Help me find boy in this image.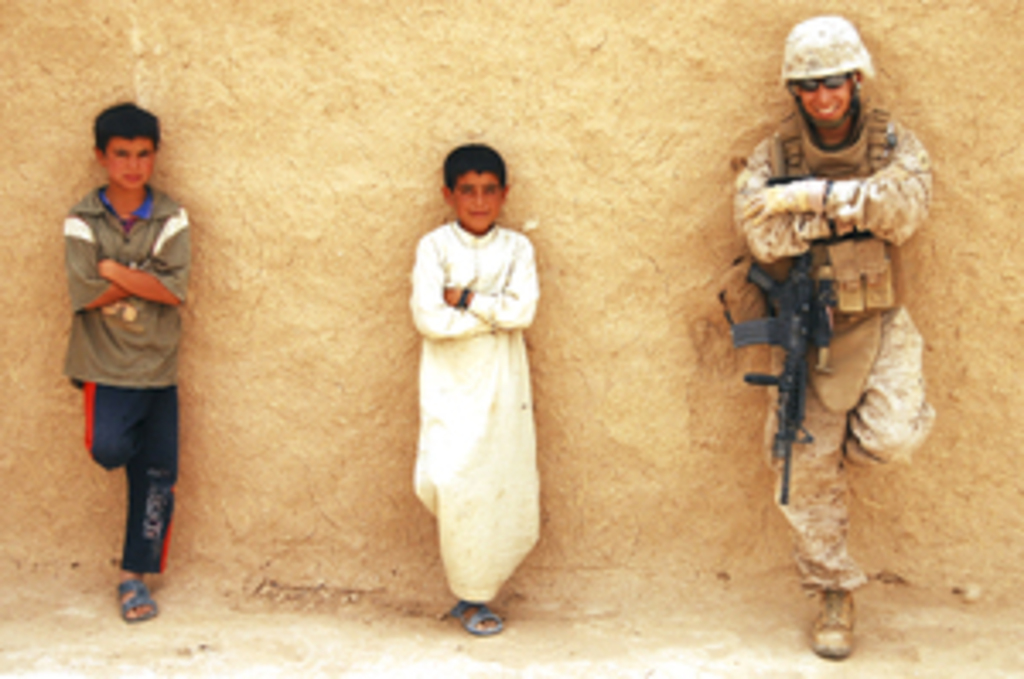
Found it: 416 143 546 631.
